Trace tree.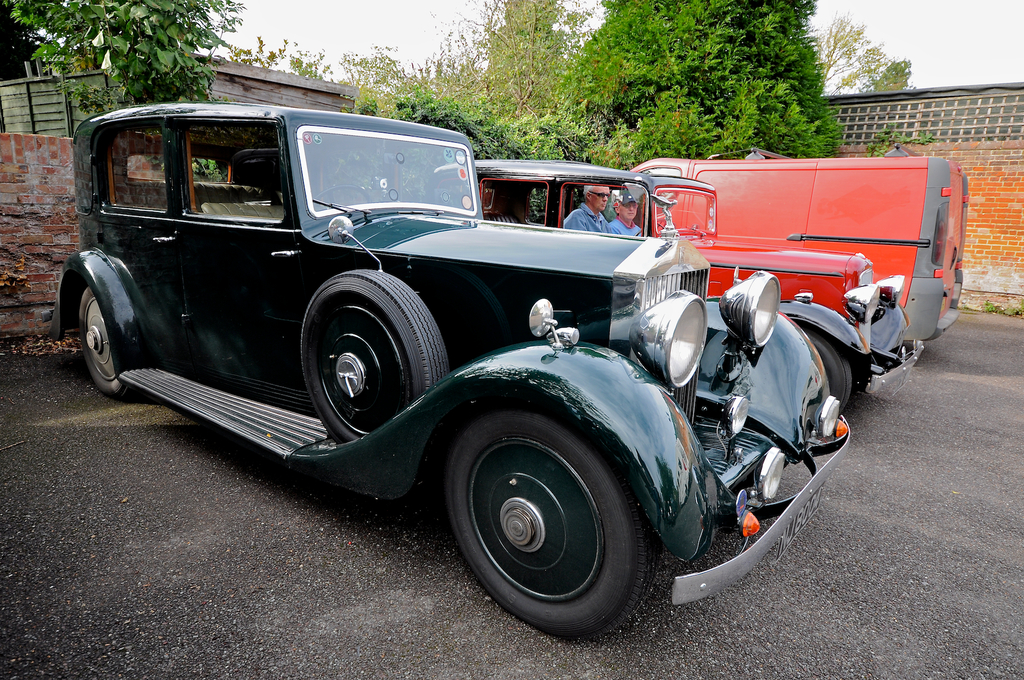
Traced to (548, 0, 847, 159).
